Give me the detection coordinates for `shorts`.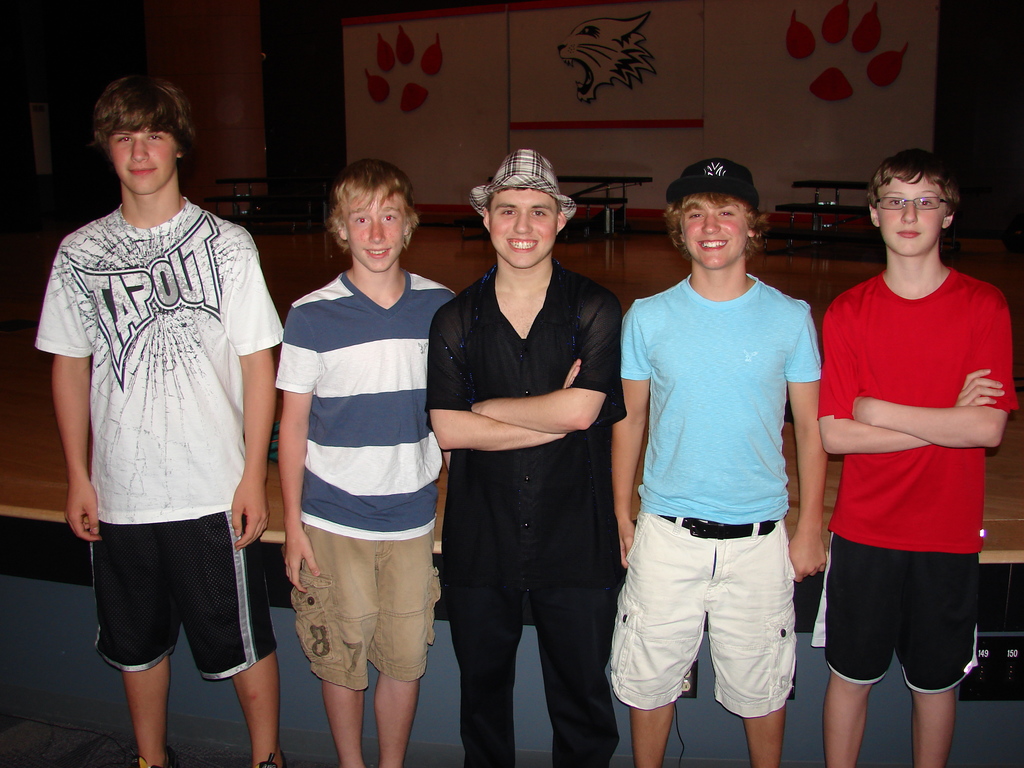
(292, 525, 443, 691).
